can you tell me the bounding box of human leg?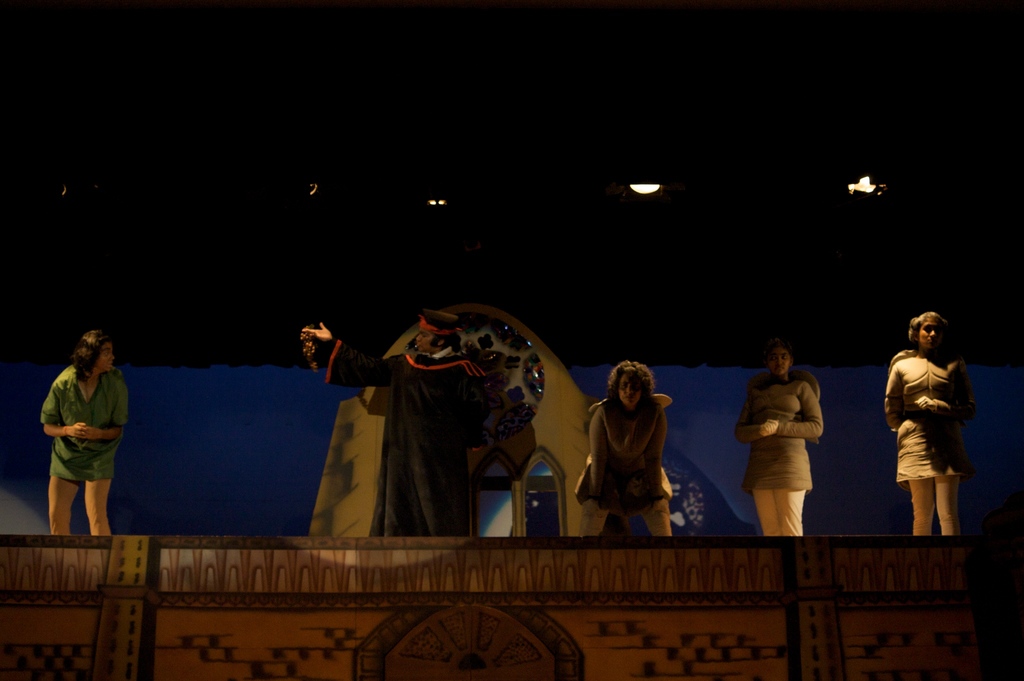
<bbox>765, 489, 803, 533</bbox>.
